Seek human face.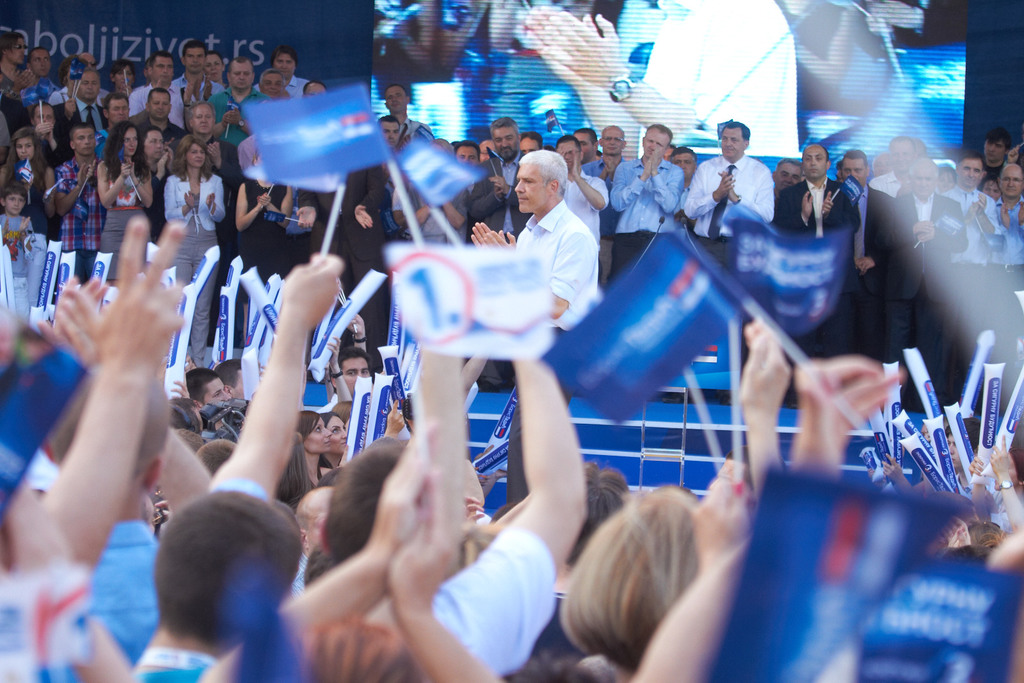
(left=186, top=45, right=204, bottom=73).
